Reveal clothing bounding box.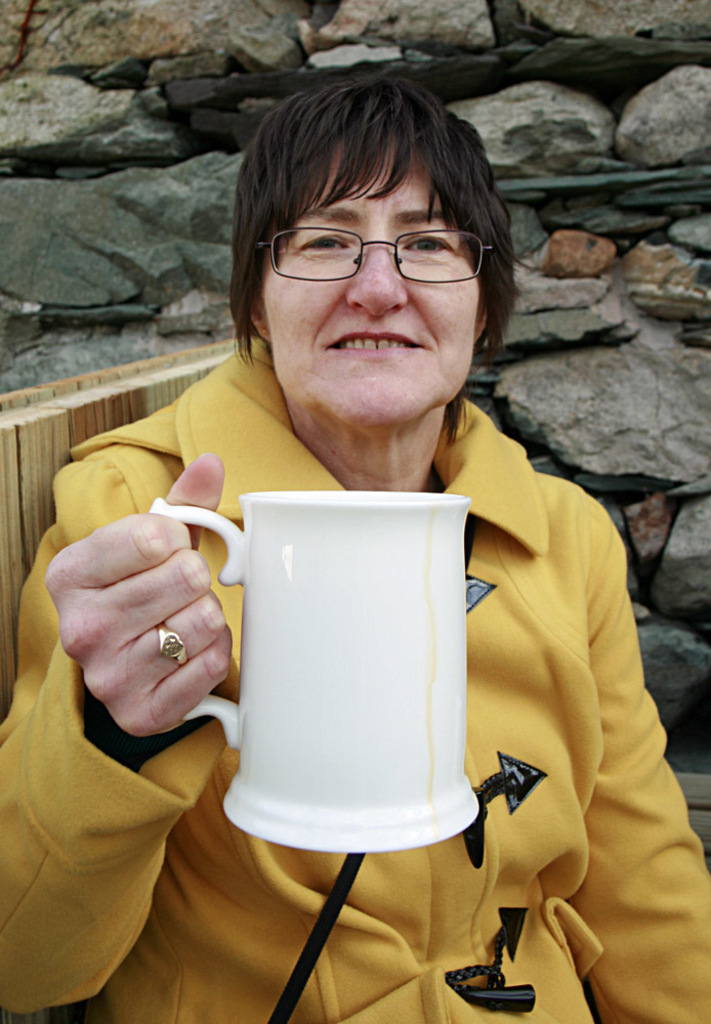
Revealed: <box>0,336,710,1021</box>.
